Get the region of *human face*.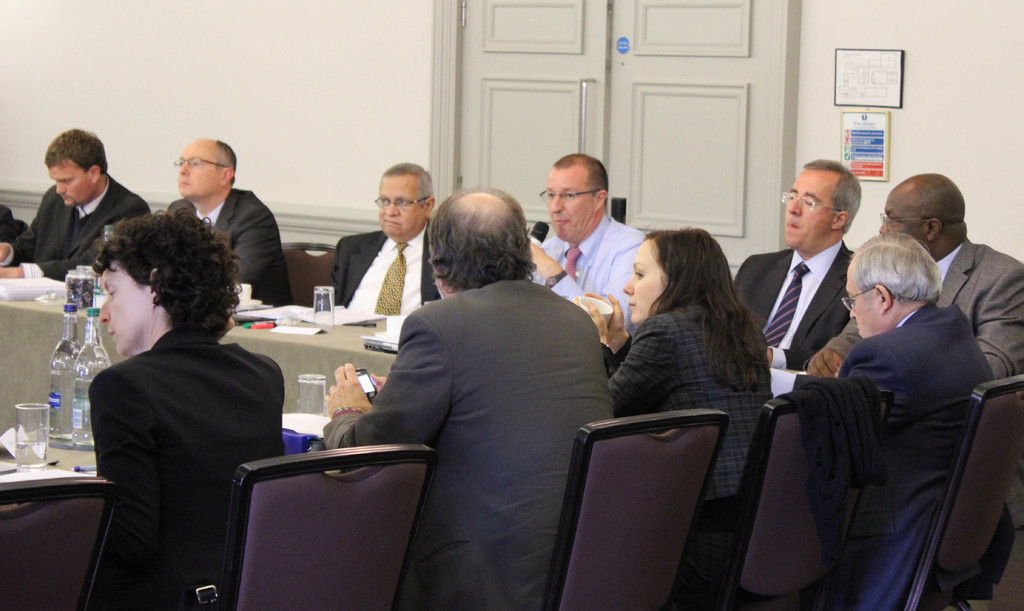
[880,191,925,243].
